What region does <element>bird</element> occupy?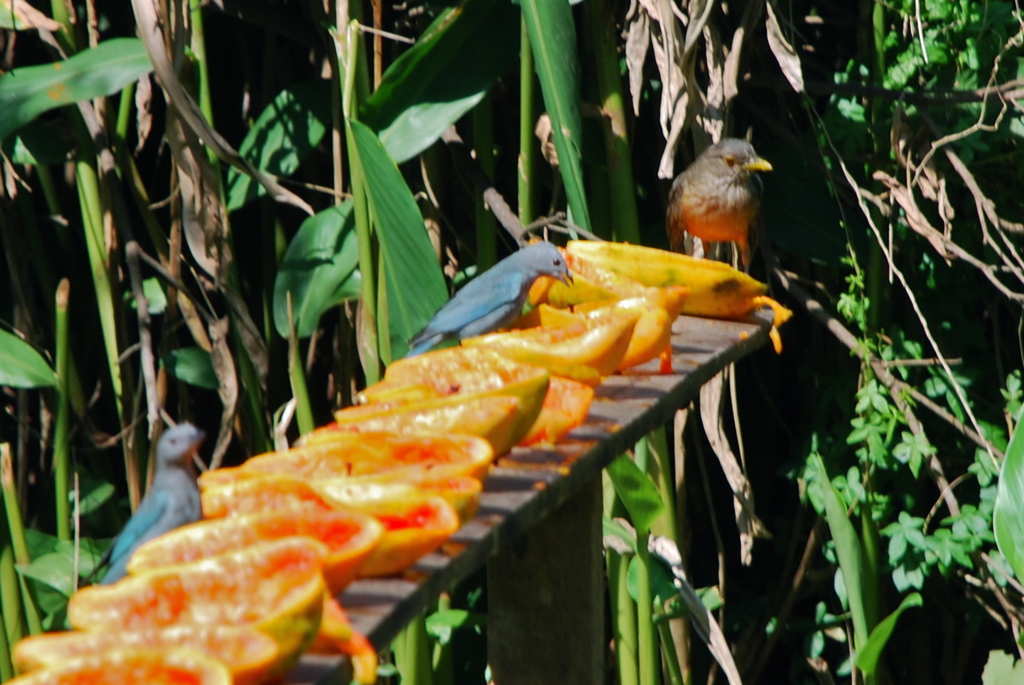
x1=657 y1=148 x2=774 y2=271.
